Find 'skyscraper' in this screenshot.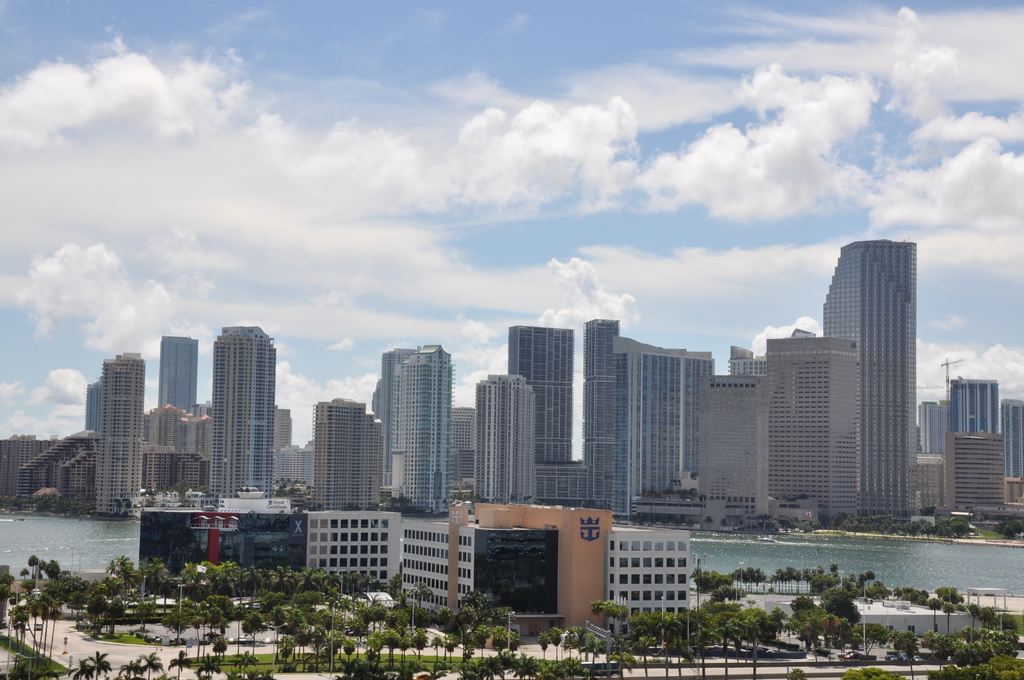
The bounding box for 'skyscraper' is <box>268,410,313,485</box>.
